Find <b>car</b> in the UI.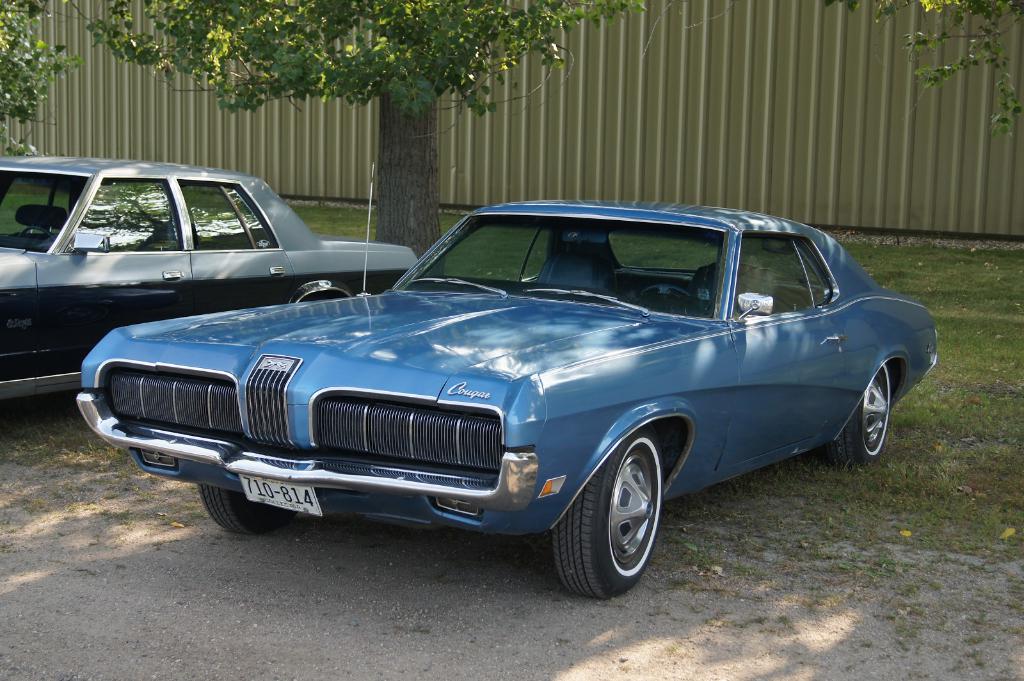
UI element at select_region(0, 152, 420, 400).
